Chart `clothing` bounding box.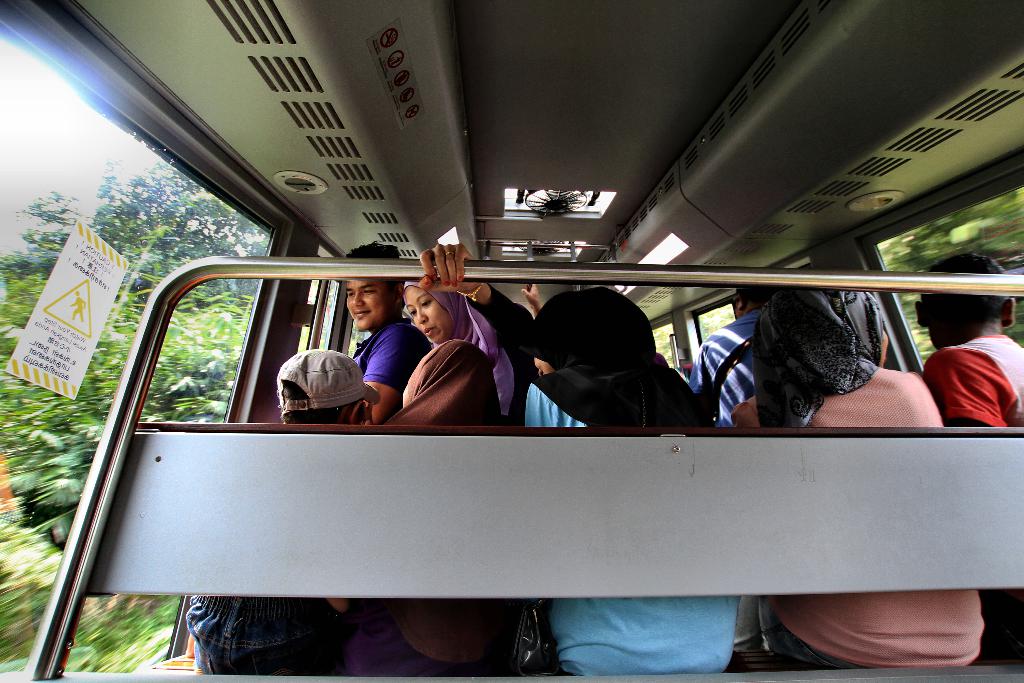
Charted: rect(186, 598, 349, 663).
